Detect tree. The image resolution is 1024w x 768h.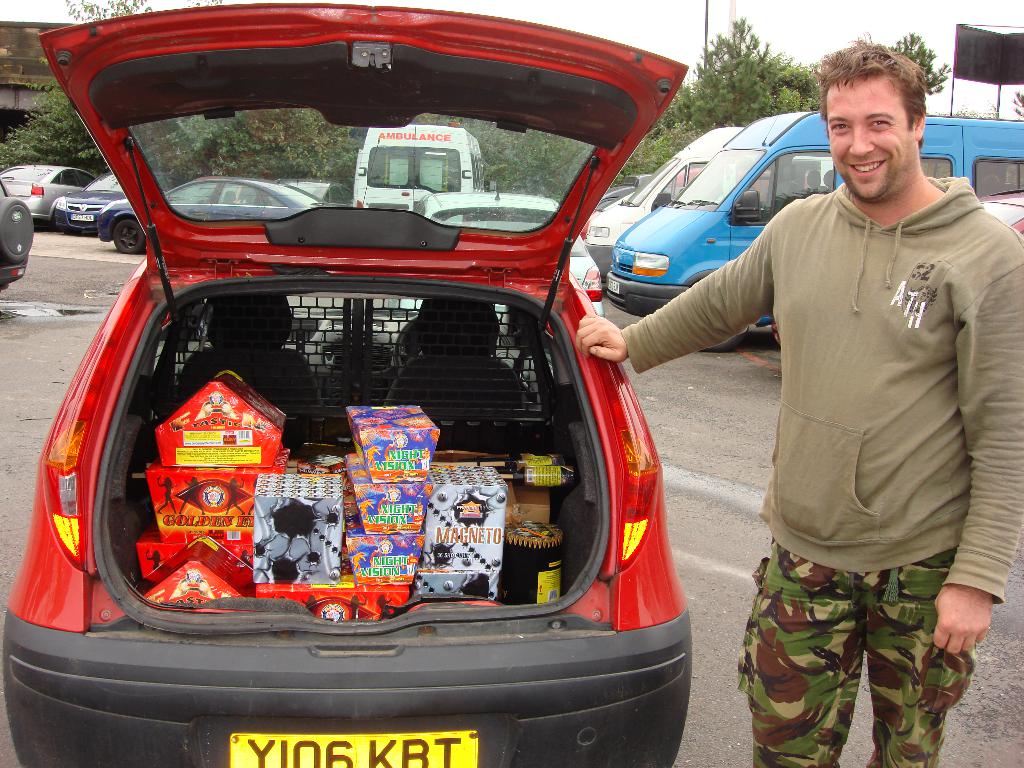
596, 77, 705, 197.
